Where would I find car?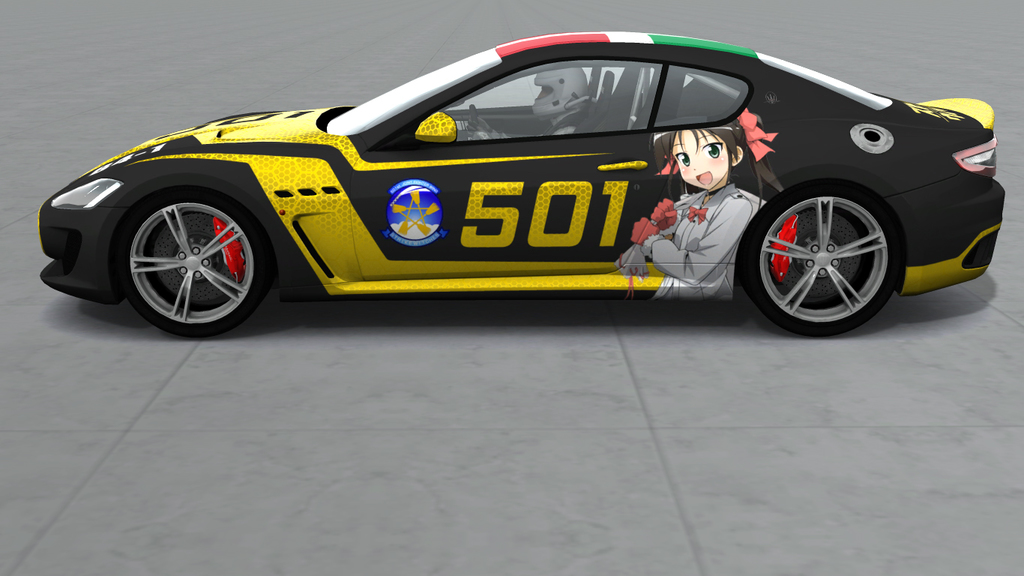
At box=[34, 23, 1023, 346].
